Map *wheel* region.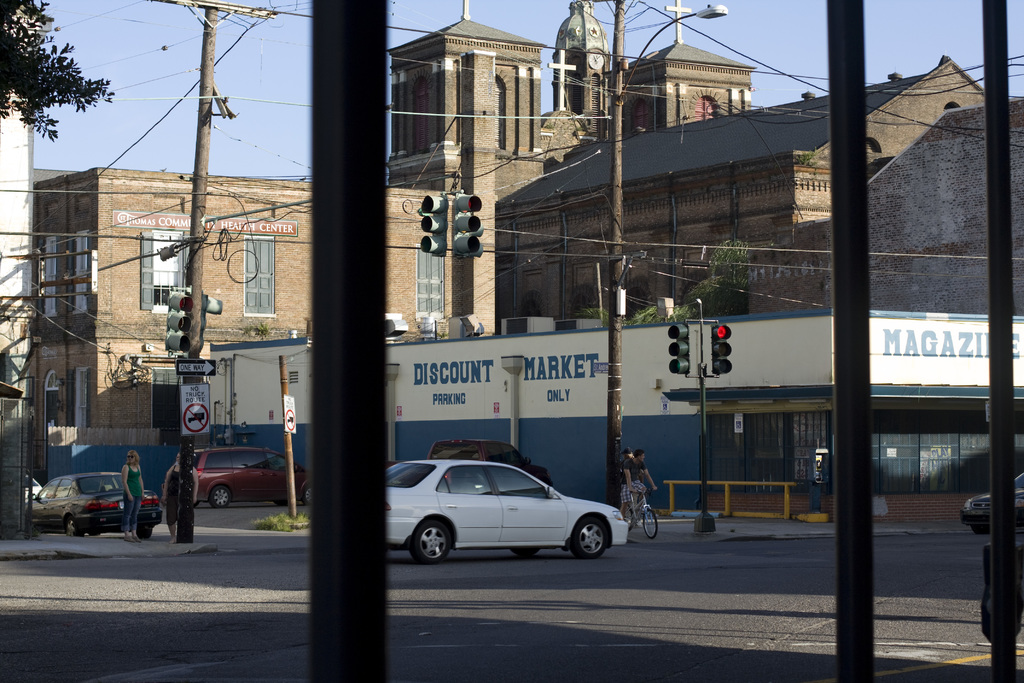
Mapped to crop(204, 483, 232, 509).
